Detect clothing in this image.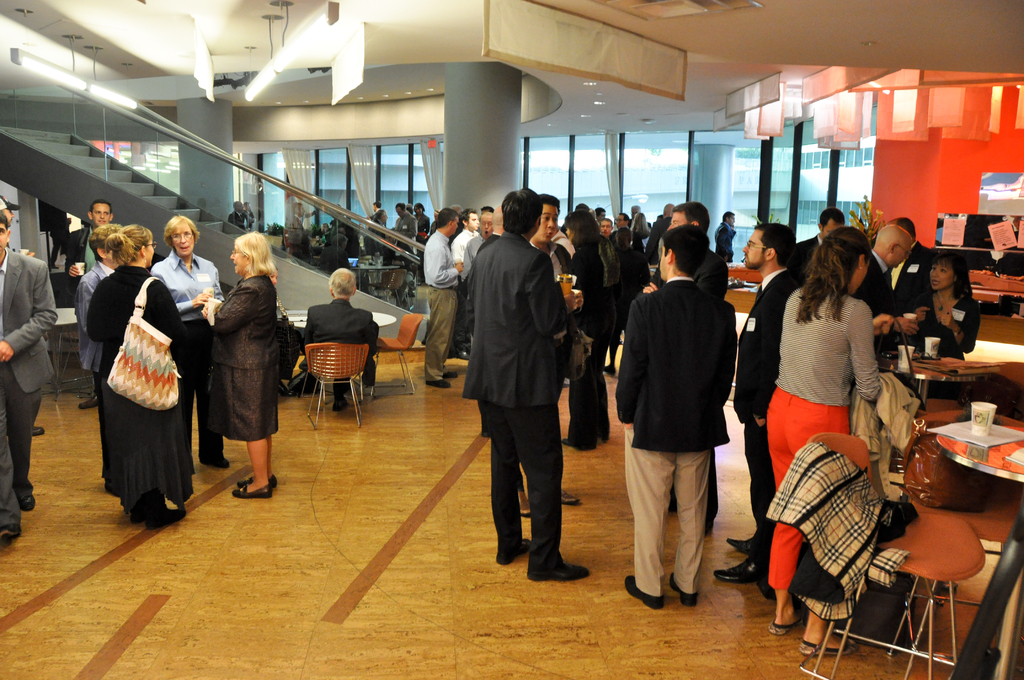
Detection: bbox=(307, 302, 380, 385).
